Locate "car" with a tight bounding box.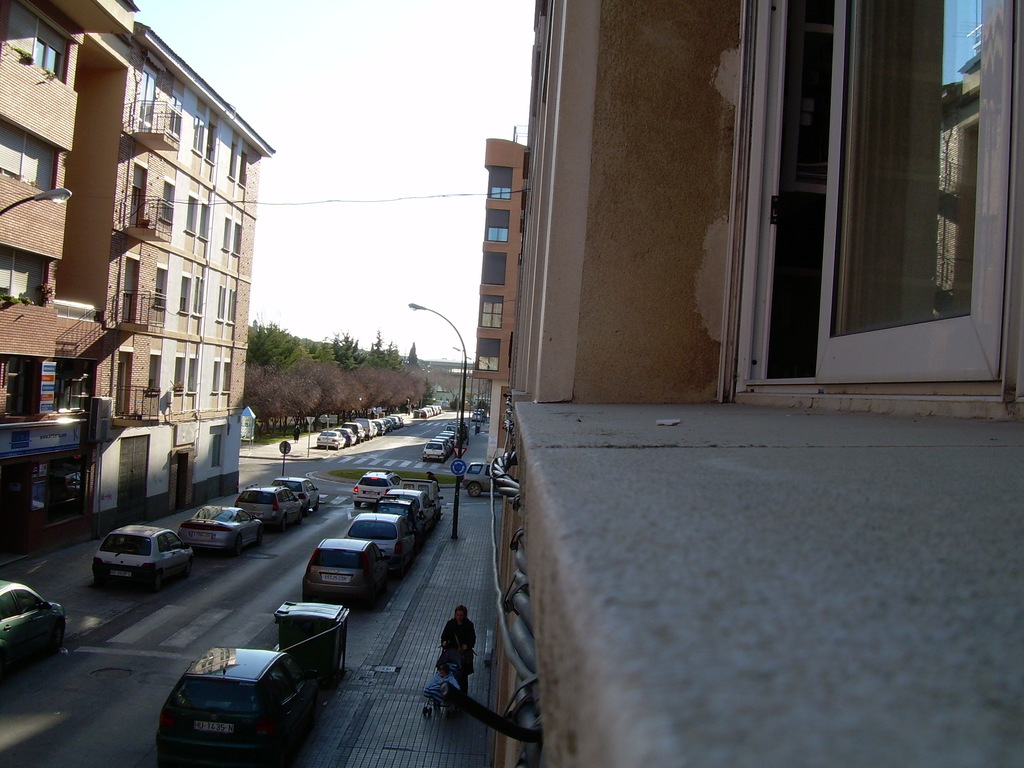
bbox=(177, 506, 265, 556).
